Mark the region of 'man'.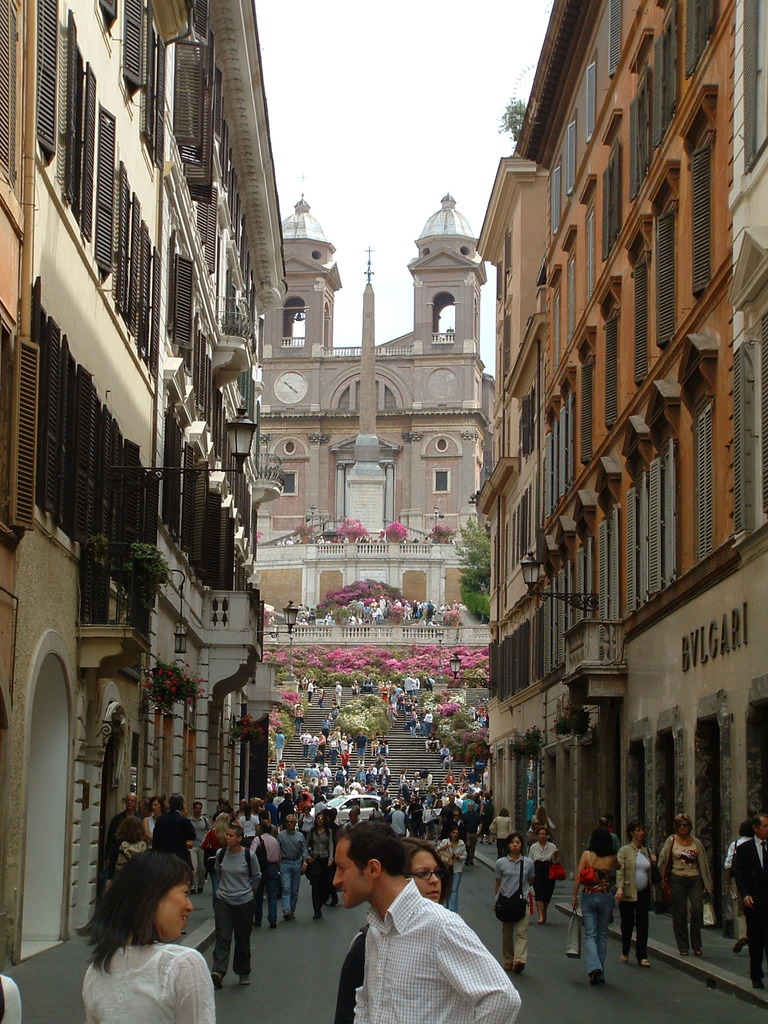
Region: x1=107, y1=796, x2=139, y2=890.
